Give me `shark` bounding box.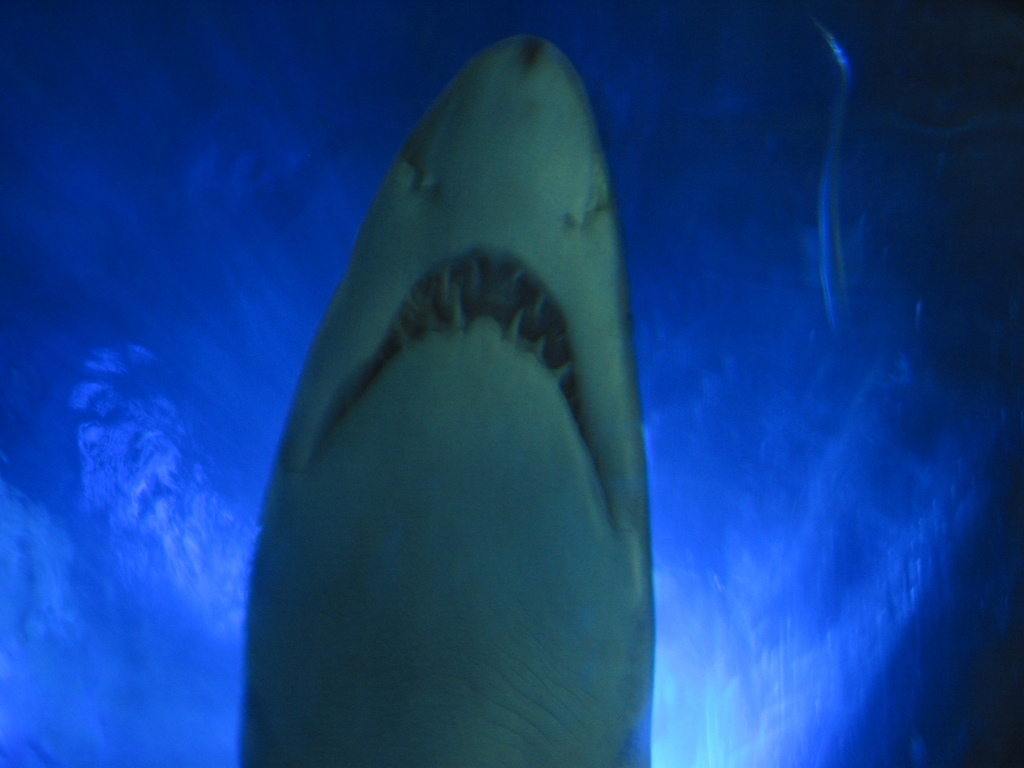
bbox=(241, 31, 652, 767).
